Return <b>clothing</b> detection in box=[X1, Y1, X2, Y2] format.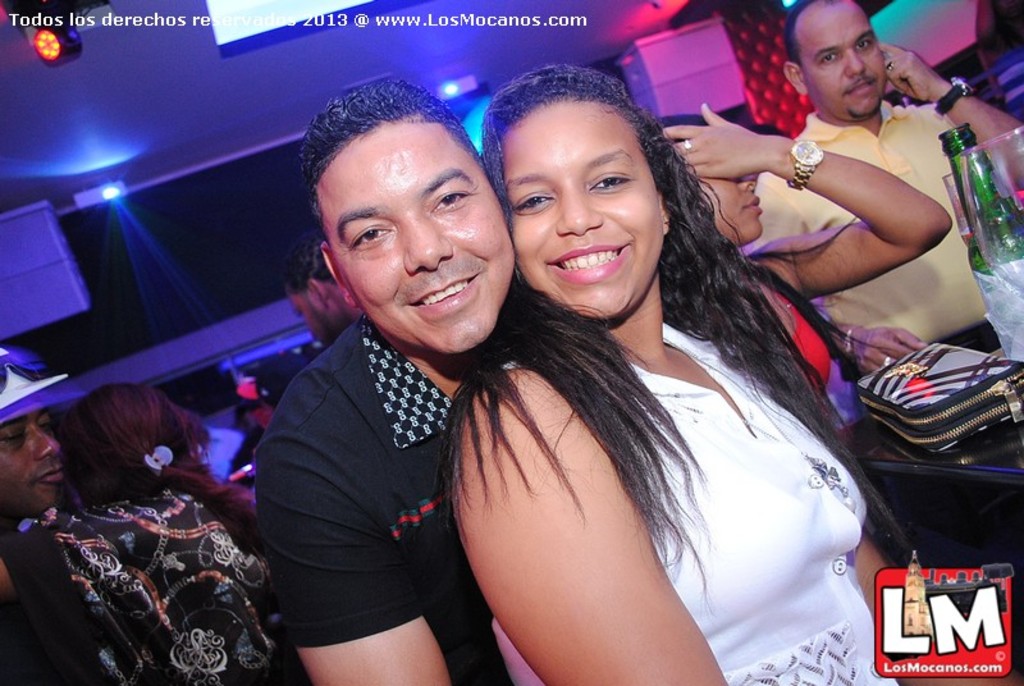
box=[233, 228, 515, 685].
